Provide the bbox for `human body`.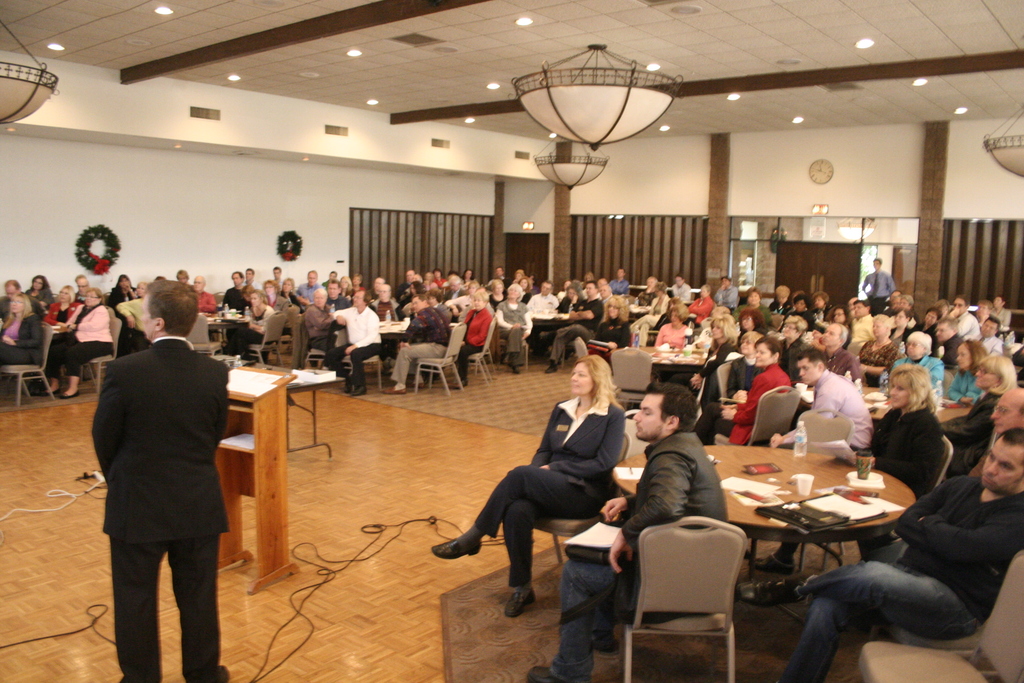
Rect(712, 277, 741, 318).
